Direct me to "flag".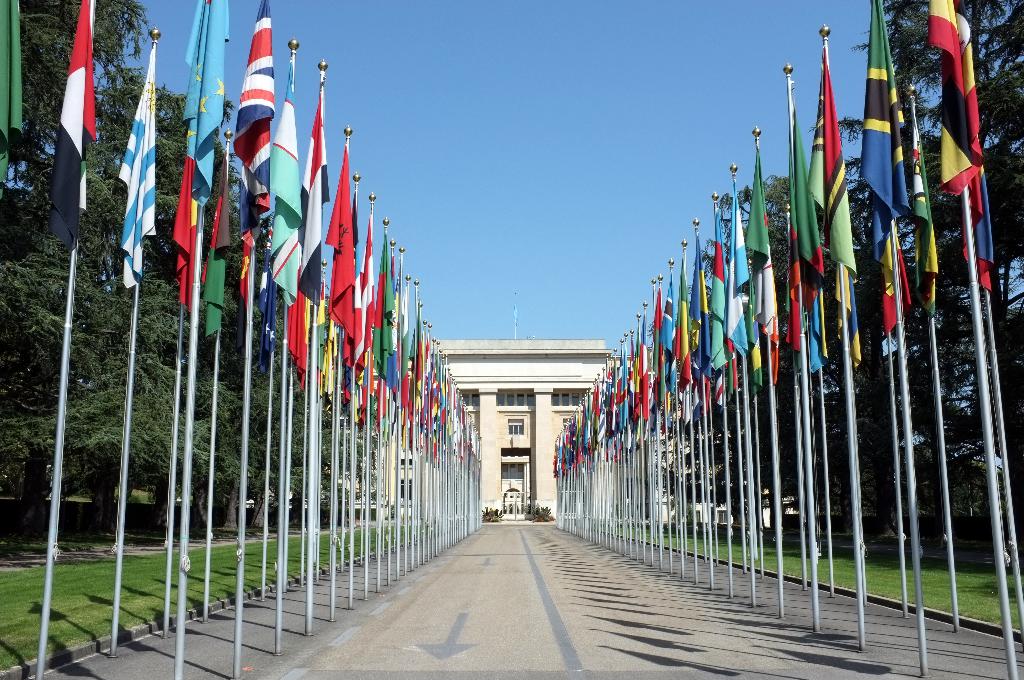
Direction: 171, 0, 232, 281.
